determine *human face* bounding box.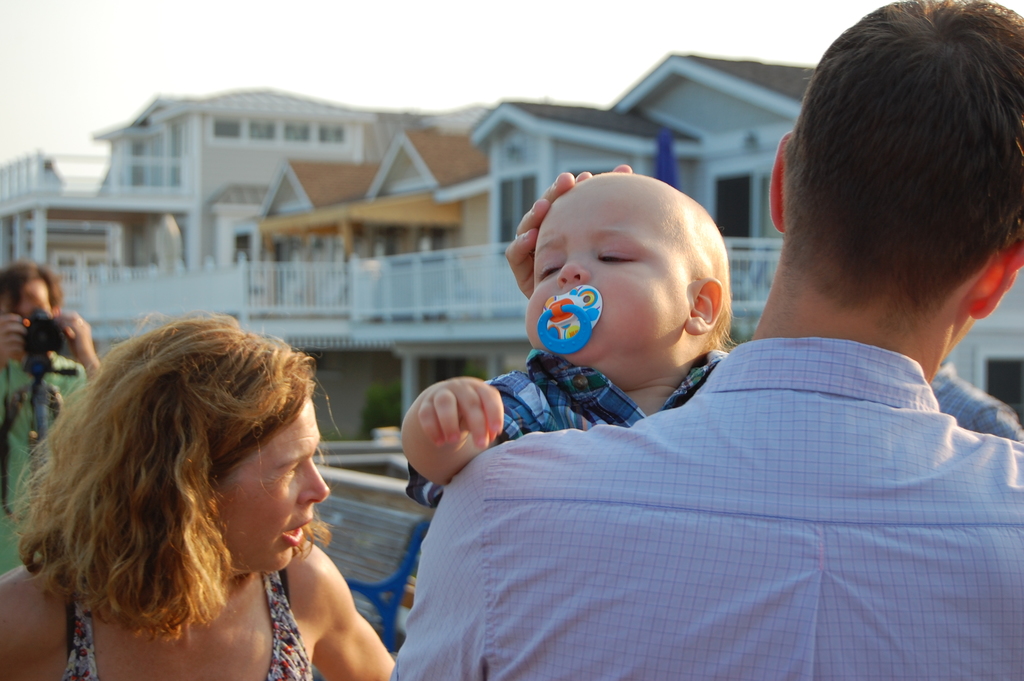
Determined: box(209, 394, 330, 570).
